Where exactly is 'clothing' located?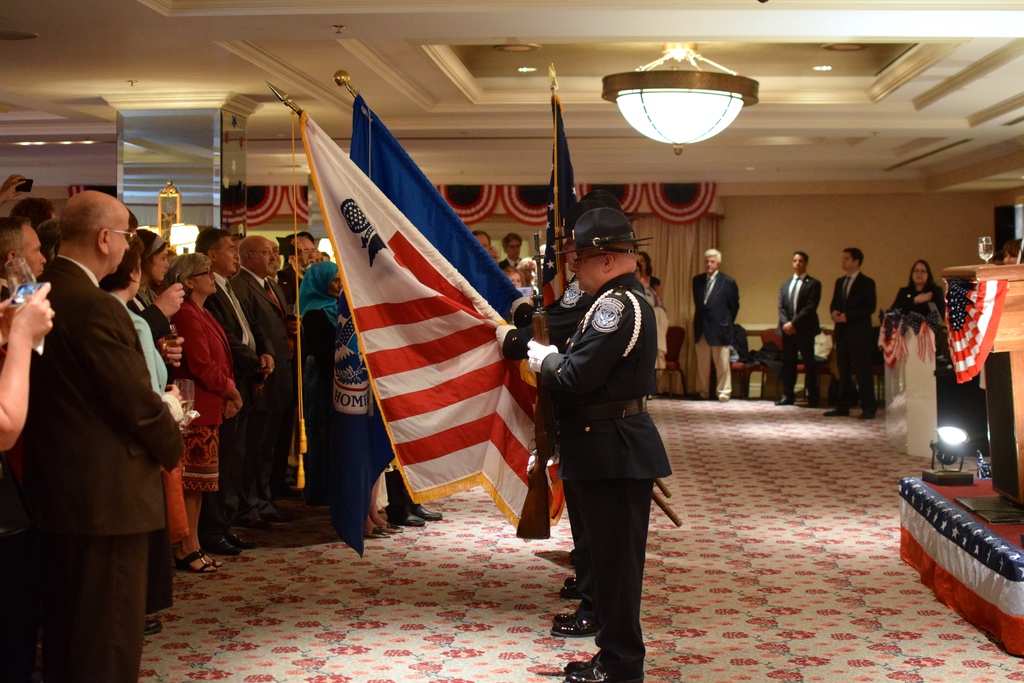
Its bounding box is pyautogui.locateOnScreen(17, 194, 201, 672).
